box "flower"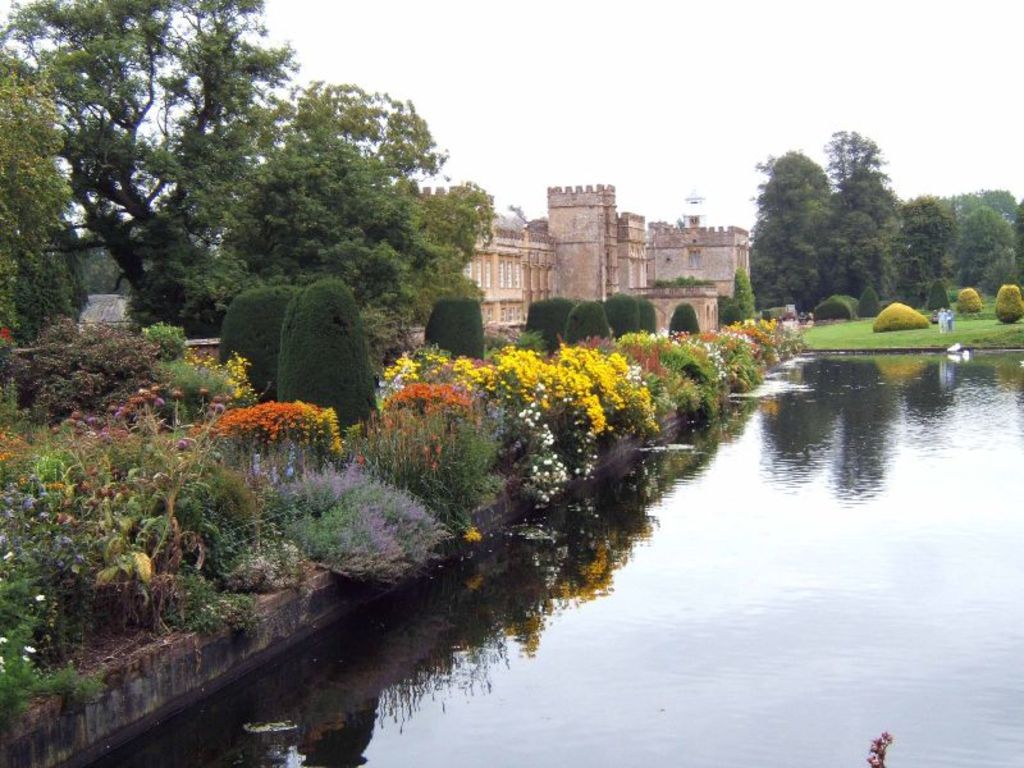
251 449 261 483
